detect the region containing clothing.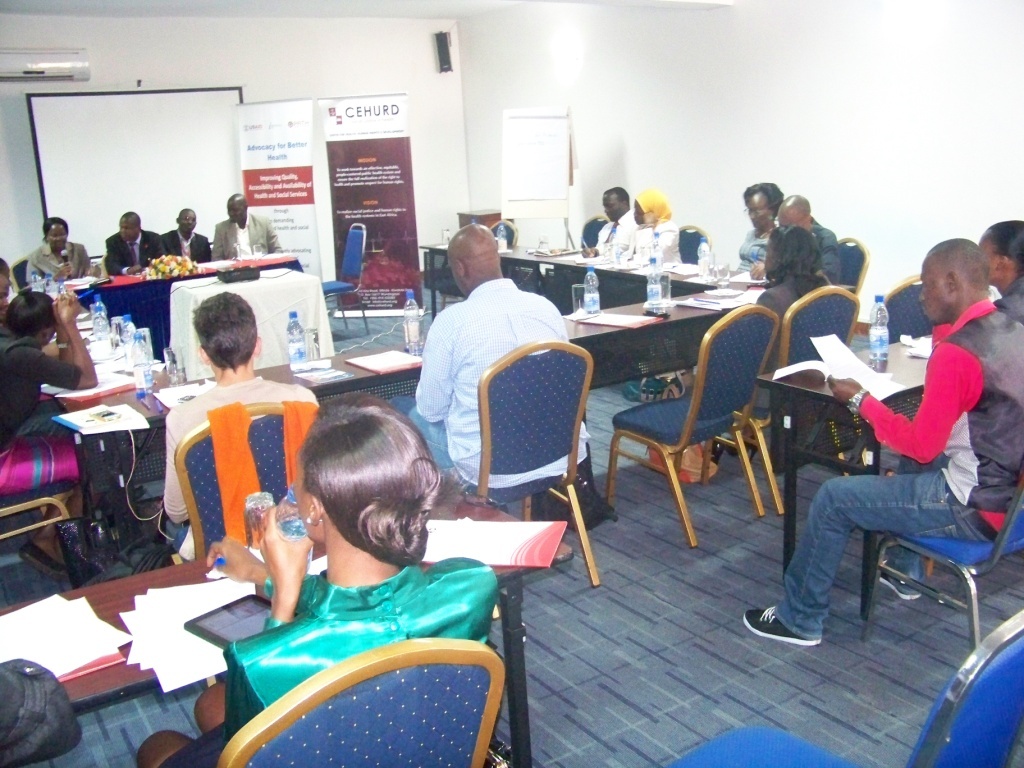
<region>408, 284, 592, 497</region>.
